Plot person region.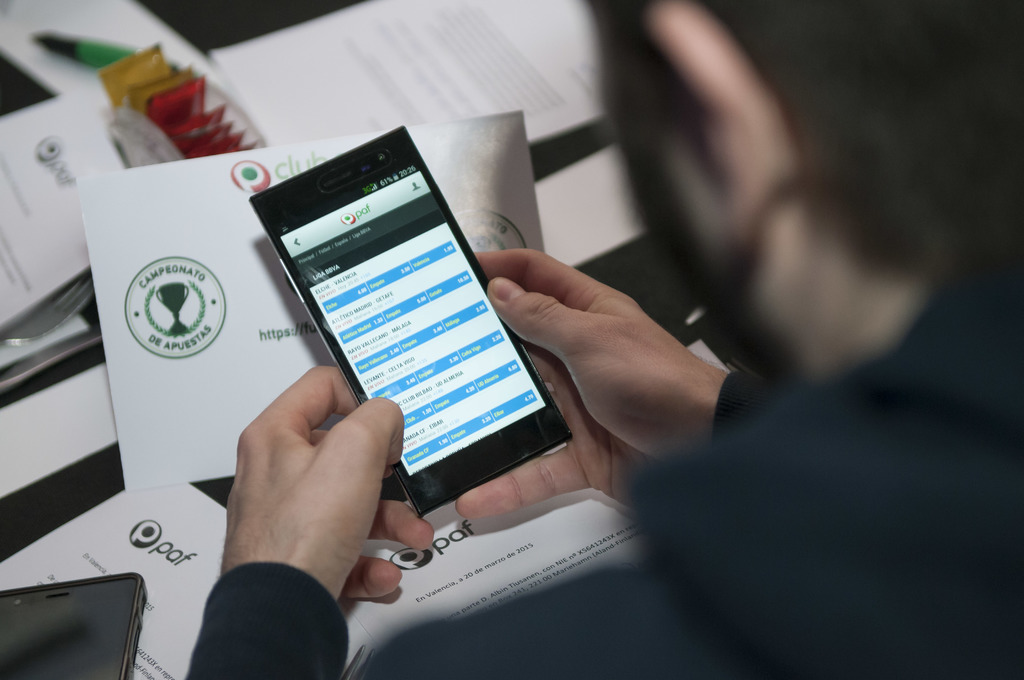
Plotted at bbox=(184, 0, 1023, 679).
